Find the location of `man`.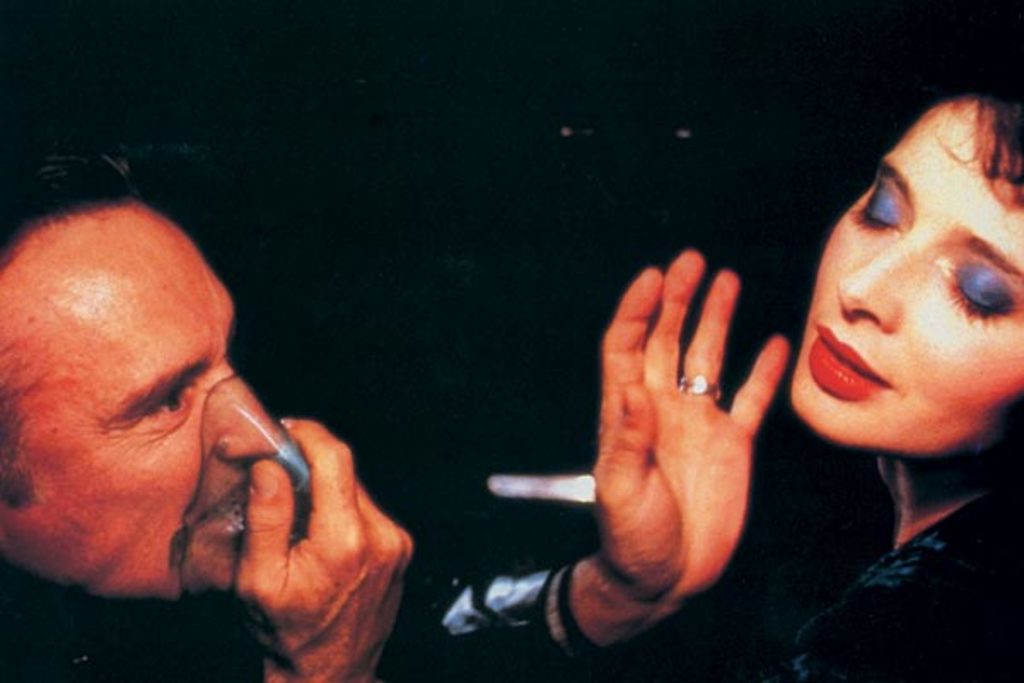
Location: <box>0,147,794,681</box>.
